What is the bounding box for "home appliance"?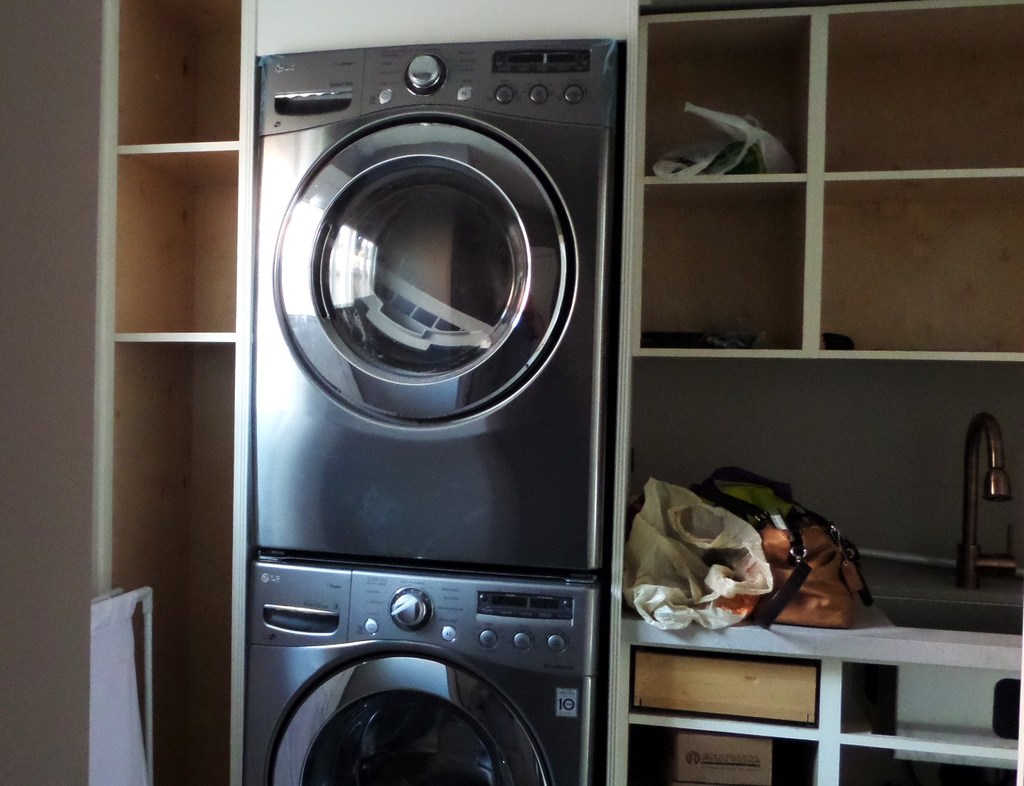
Rect(245, 556, 606, 785).
